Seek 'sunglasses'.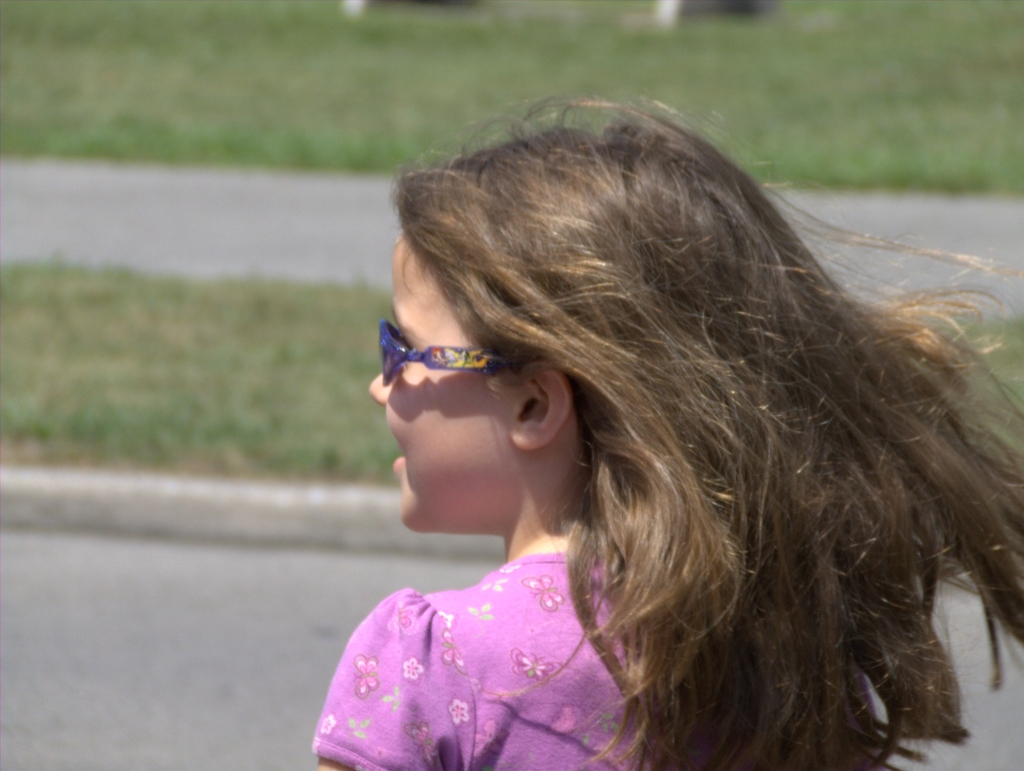
left=380, top=321, right=530, bottom=388.
